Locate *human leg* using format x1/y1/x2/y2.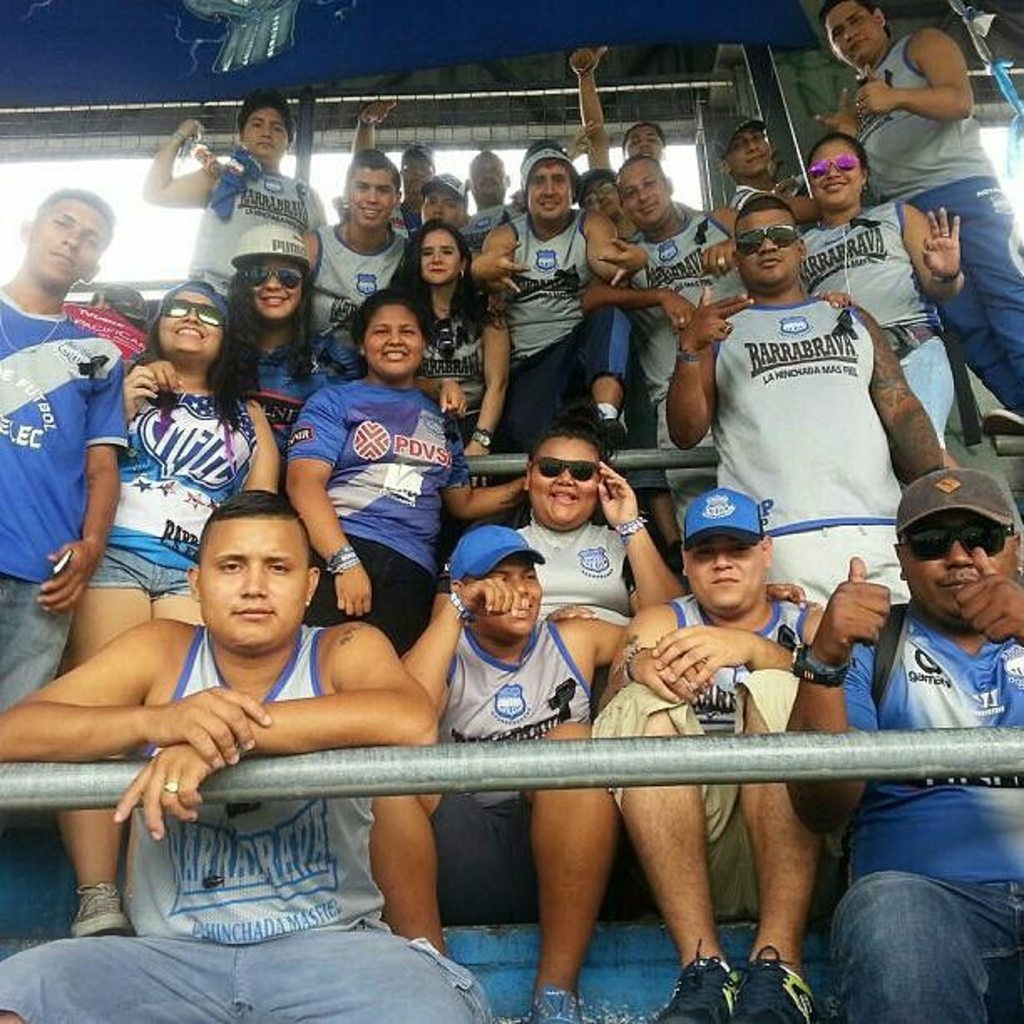
226/924/479/1022.
